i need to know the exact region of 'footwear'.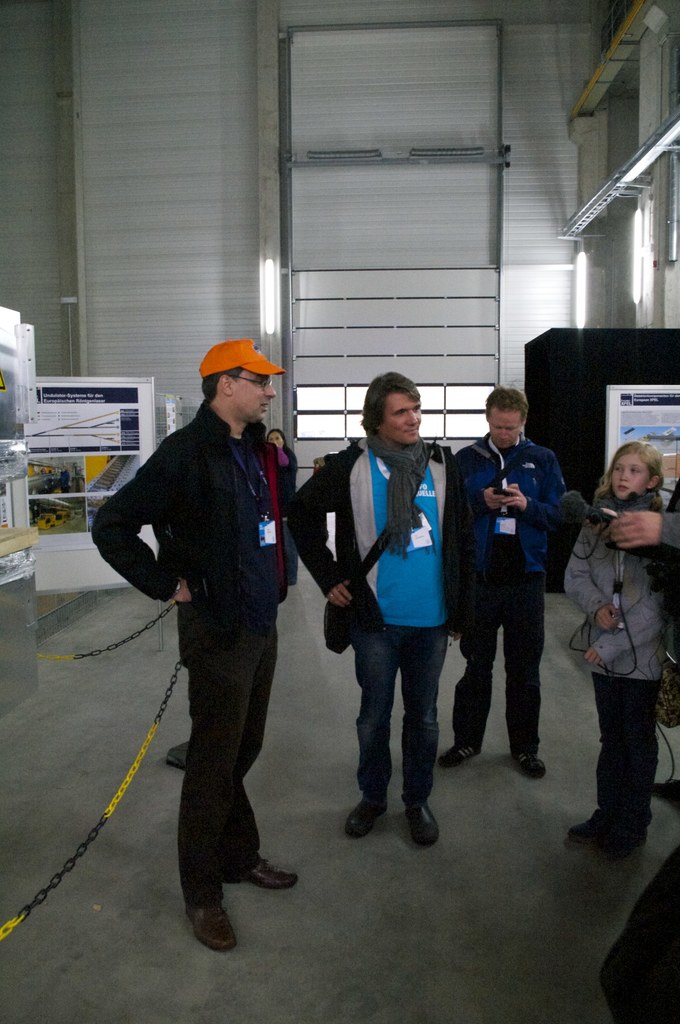
Region: pyautogui.locateOnScreen(511, 751, 543, 781).
